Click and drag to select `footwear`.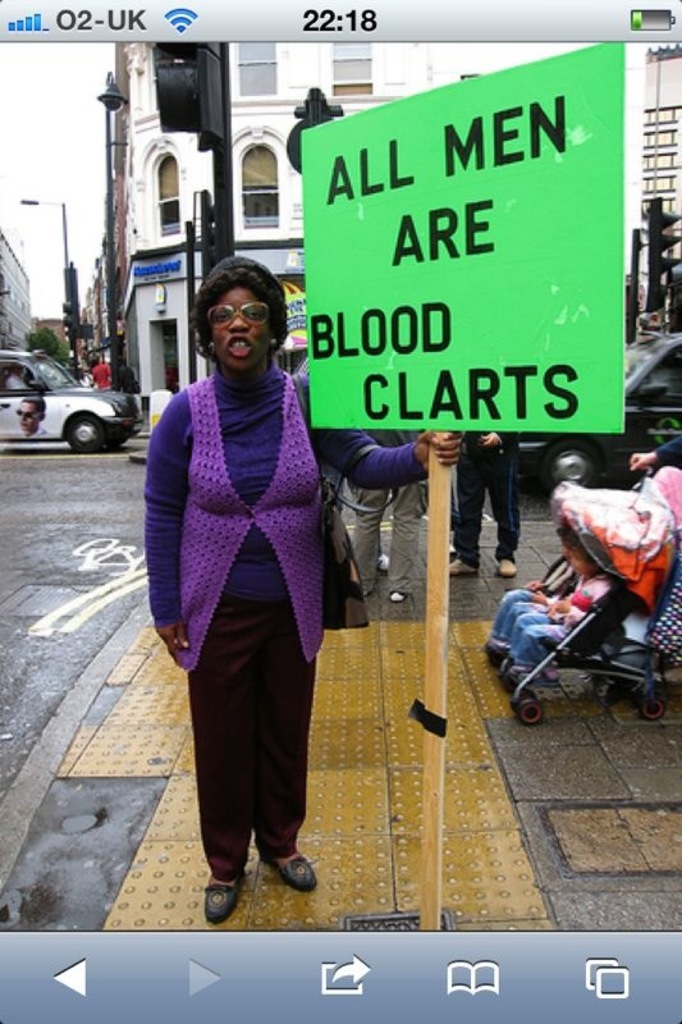
Selection: l=495, t=556, r=513, b=585.
